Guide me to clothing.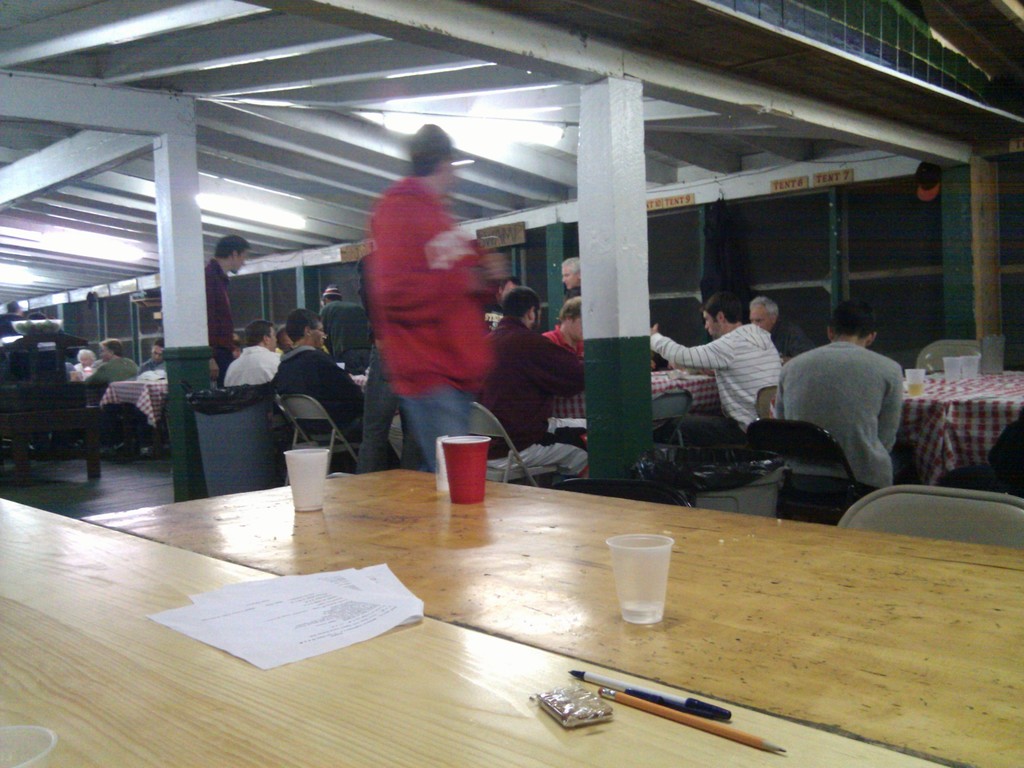
Guidance: (318,296,375,373).
